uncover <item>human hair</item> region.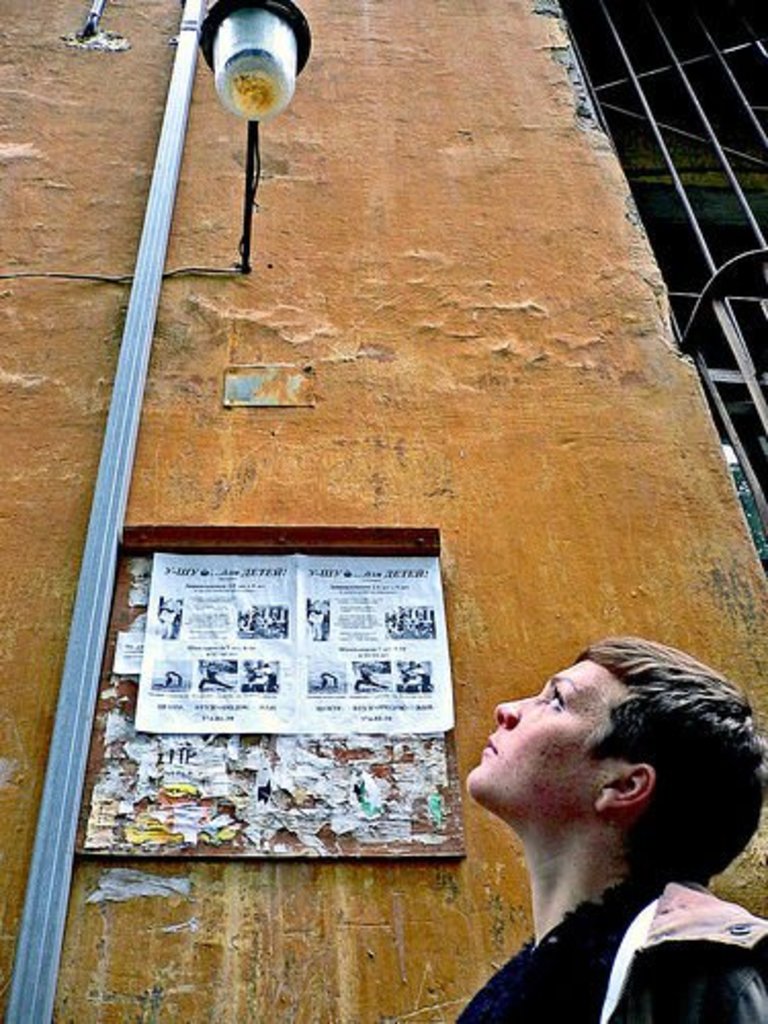
Uncovered: bbox(543, 657, 748, 895).
